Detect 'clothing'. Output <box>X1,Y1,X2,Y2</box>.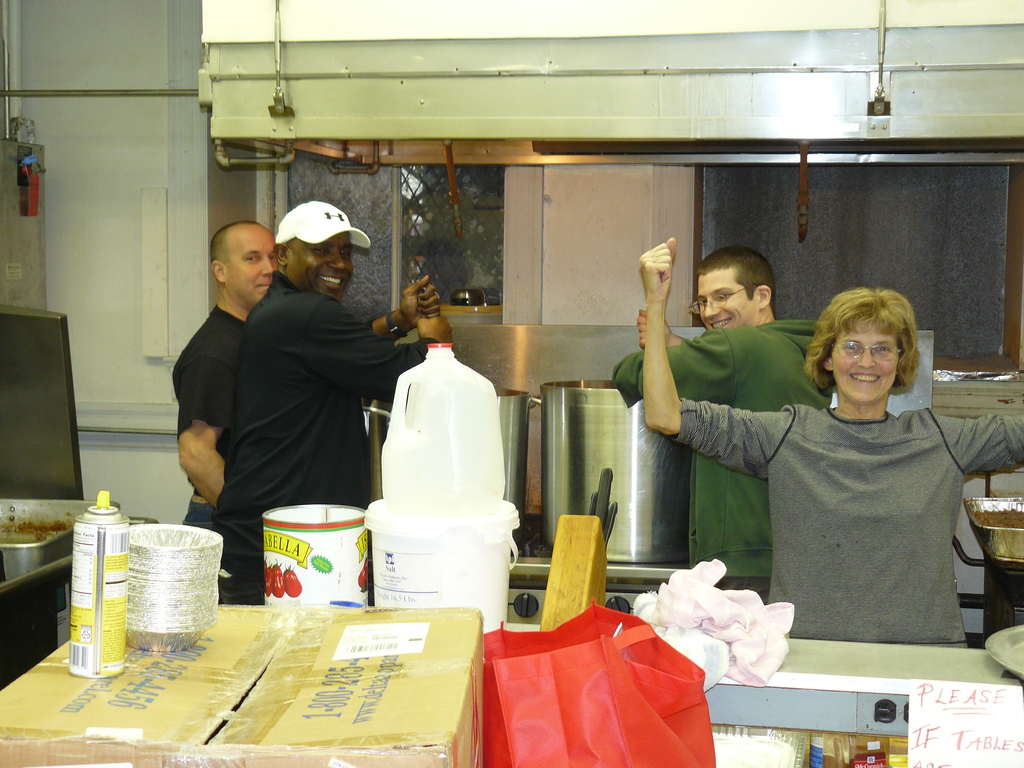
<box>230,273,447,600</box>.
